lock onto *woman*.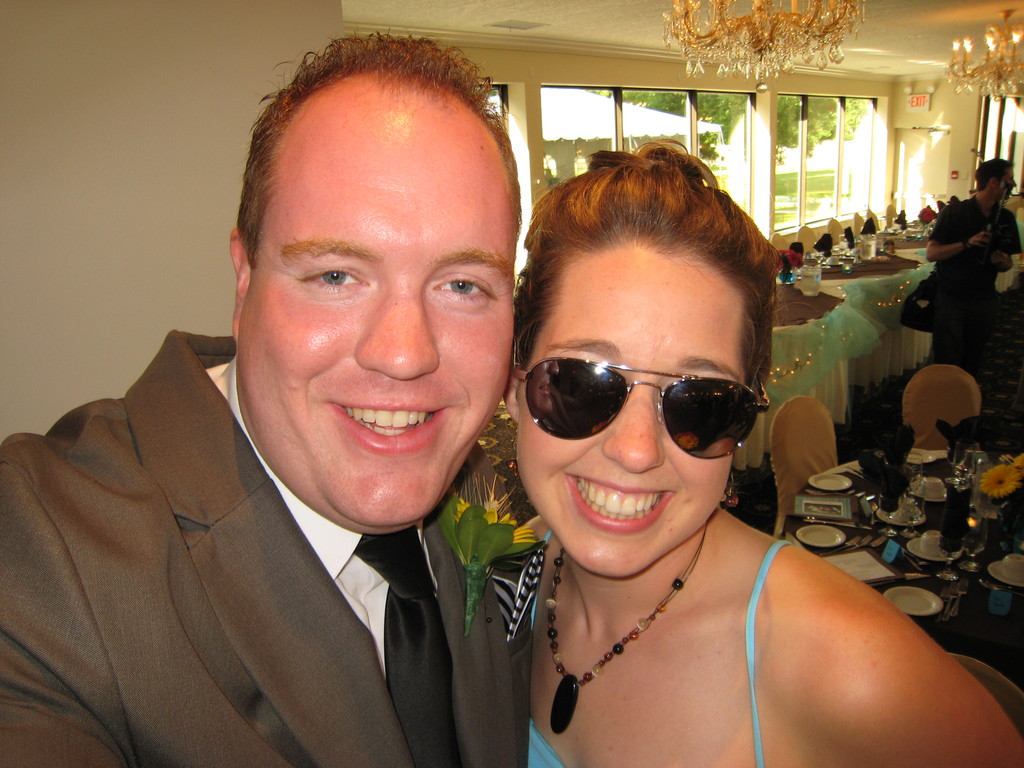
Locked: (left=465, top=141, right=952, bottom=767).
